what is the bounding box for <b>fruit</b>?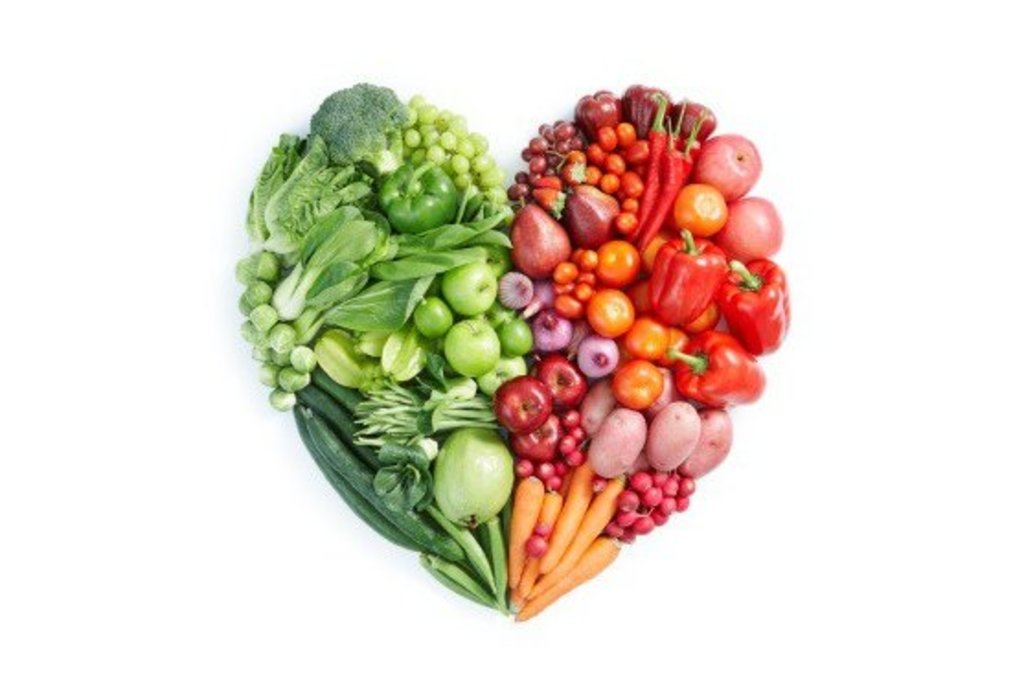
493 379 555 436.
